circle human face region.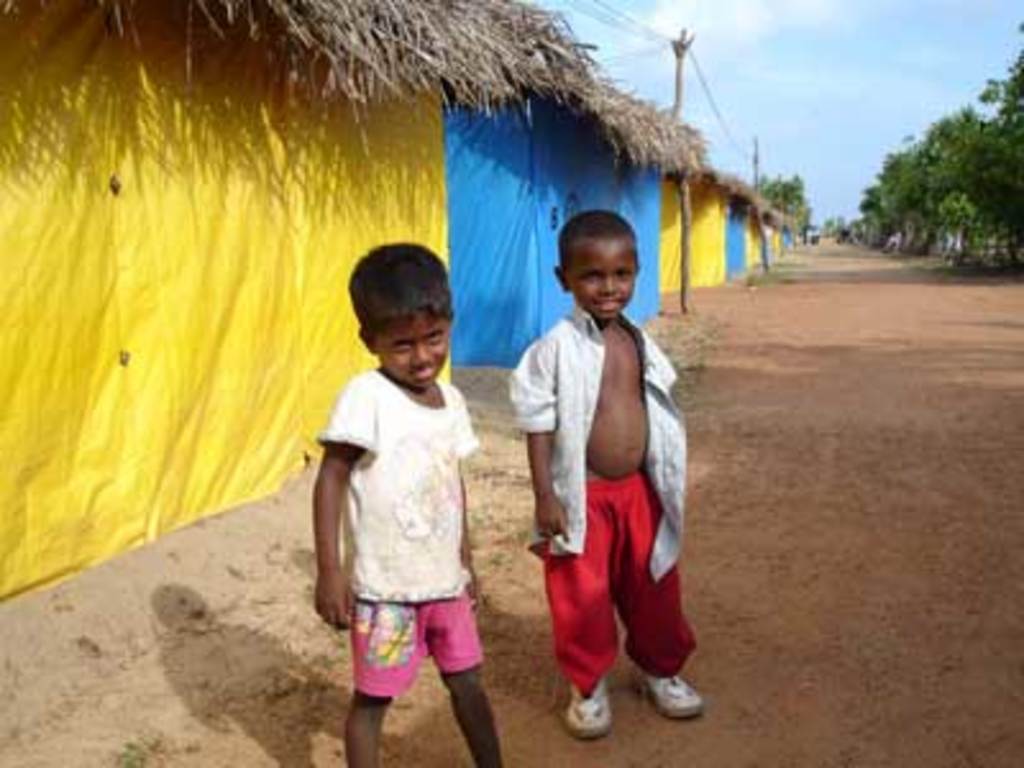
Region: crop(568, 241, 640, 315).
